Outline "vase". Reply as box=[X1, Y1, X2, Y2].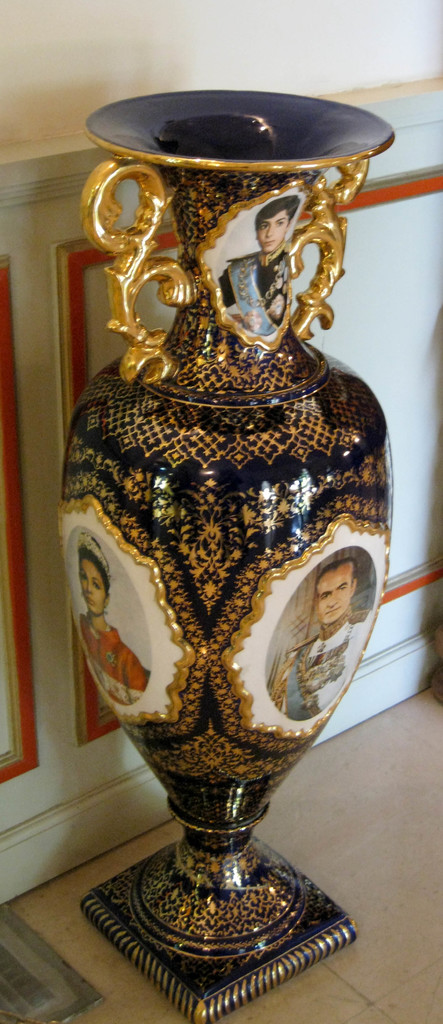
box=[51, 87, 393, 1023].
